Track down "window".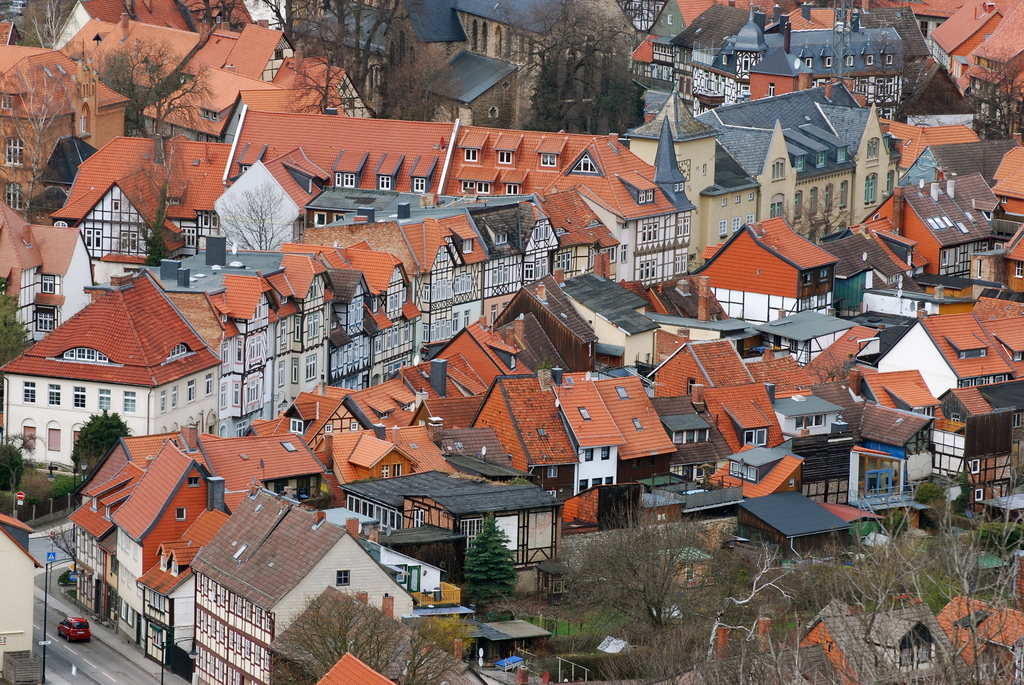
Tracked to 99,388,109,412.
